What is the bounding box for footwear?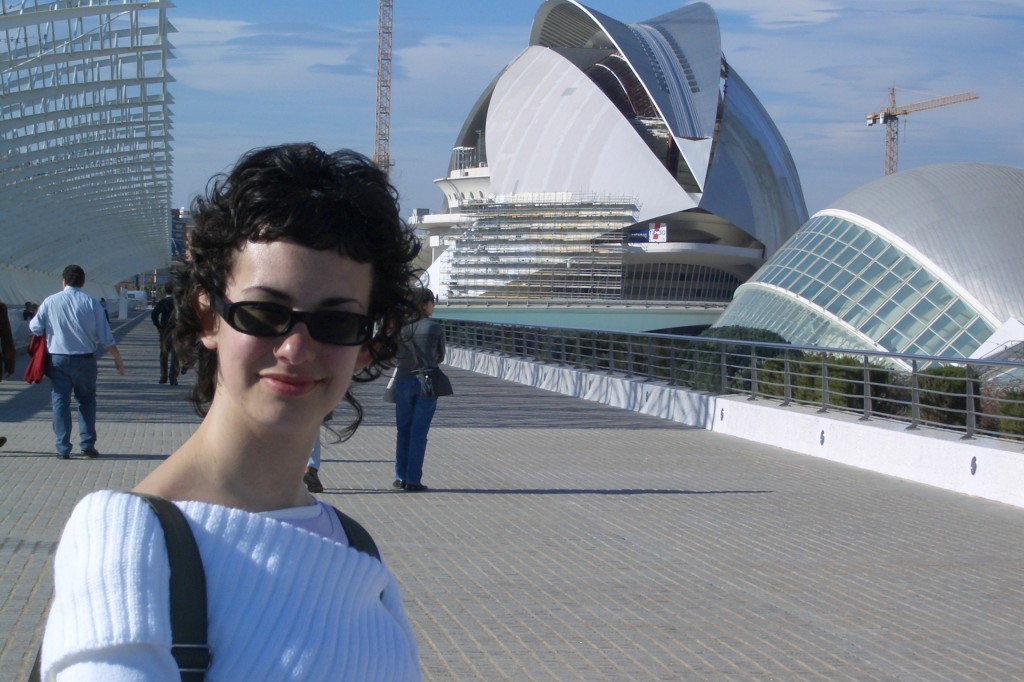
select_region(409, 482, 428, 493).
